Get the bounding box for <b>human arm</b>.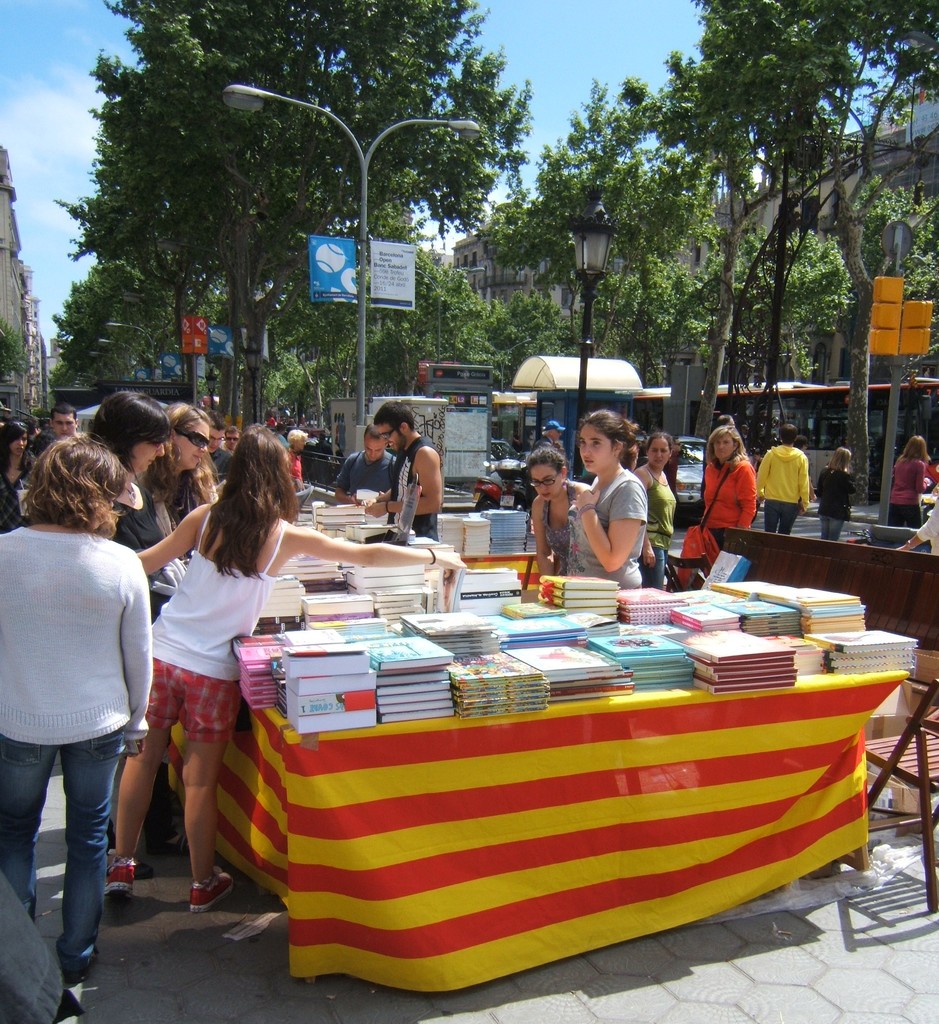
bbox(734, 451, 760, 528).
